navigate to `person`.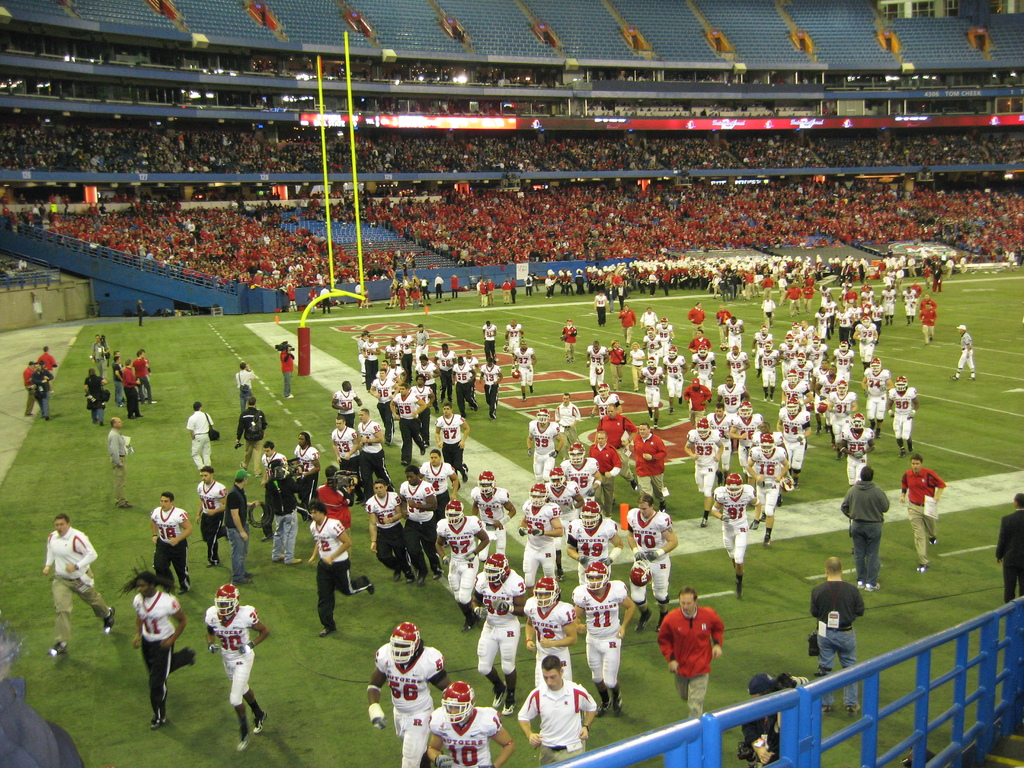
Navigation target: <bbox>109, 419, 125, 509</bbox>.
